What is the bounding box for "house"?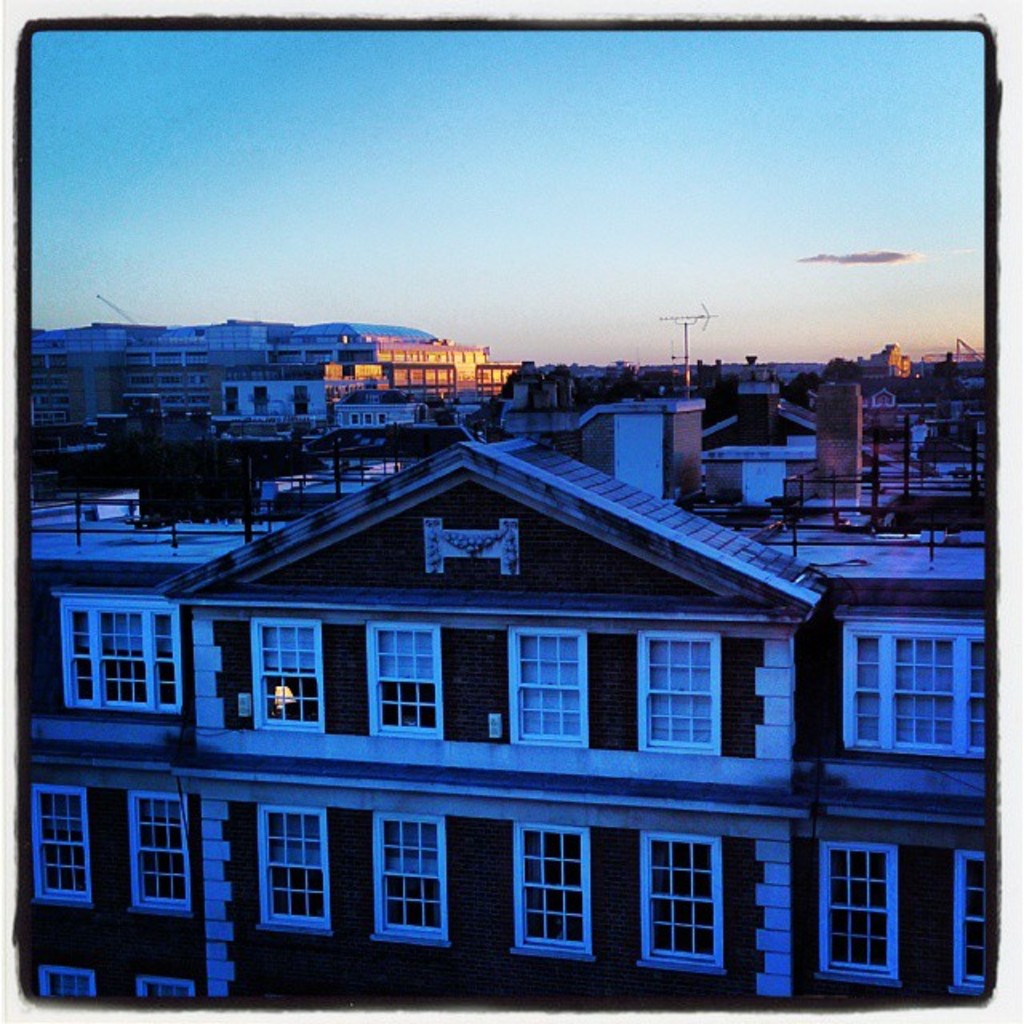
[x1=477, y1=360, x2=522, y2=400].
